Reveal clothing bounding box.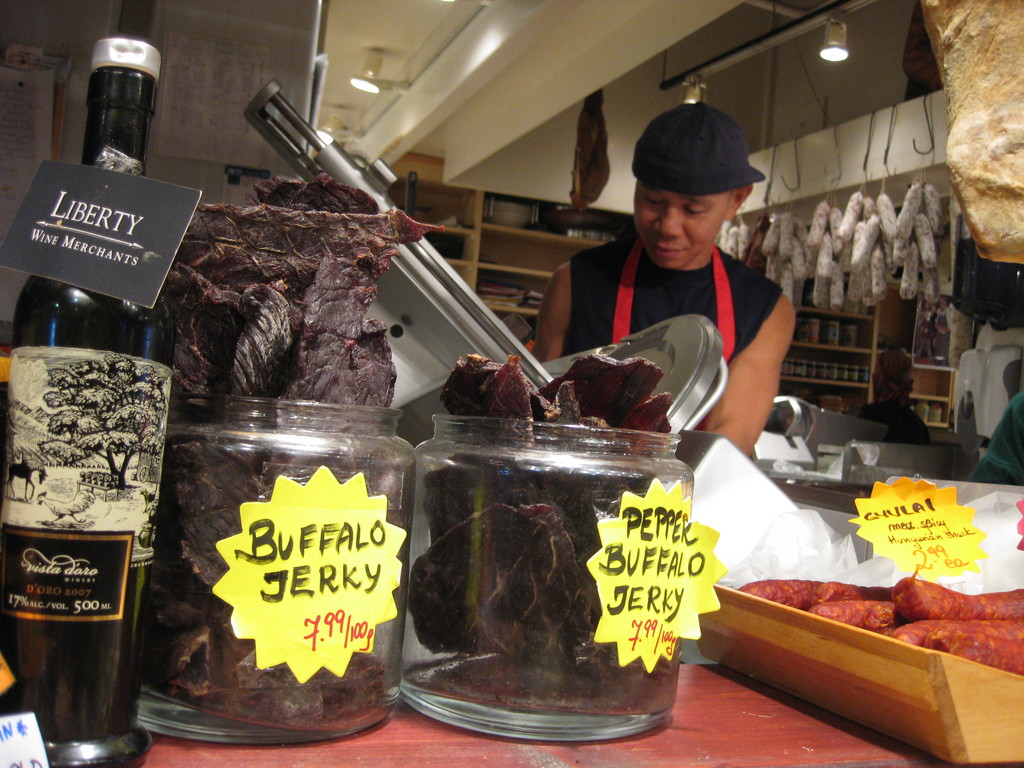
Revealed: {"x1": 527, "y1": 120, "x2": 827, "y2": 406}.
